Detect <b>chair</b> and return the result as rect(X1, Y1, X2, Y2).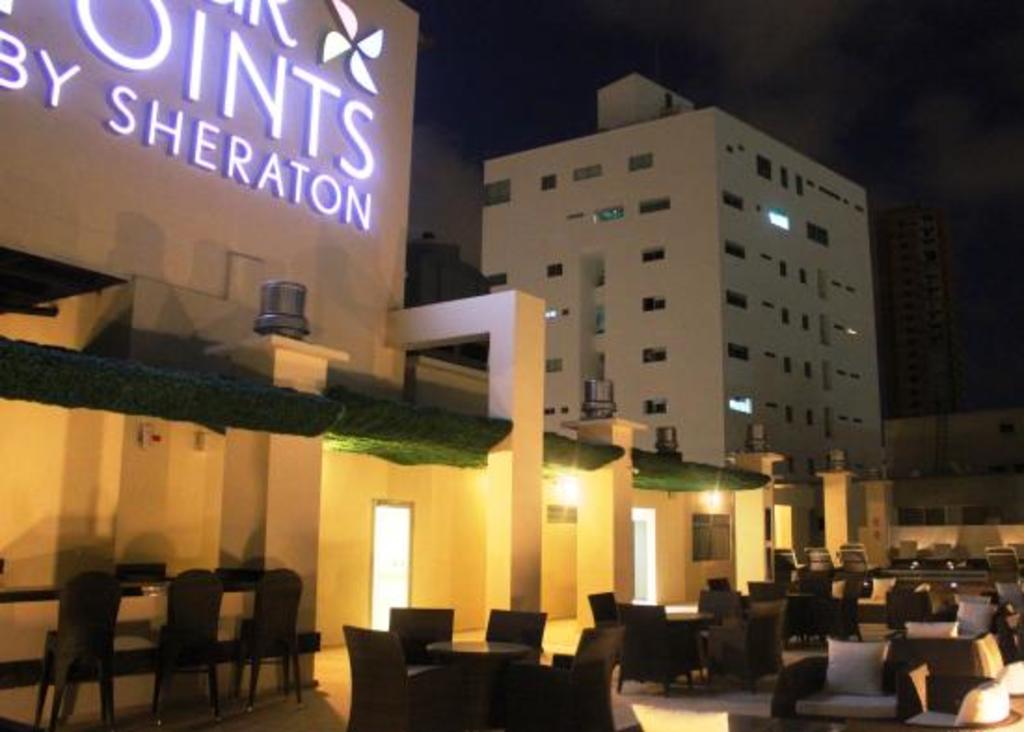
rect(28, 568, 127, 730).
